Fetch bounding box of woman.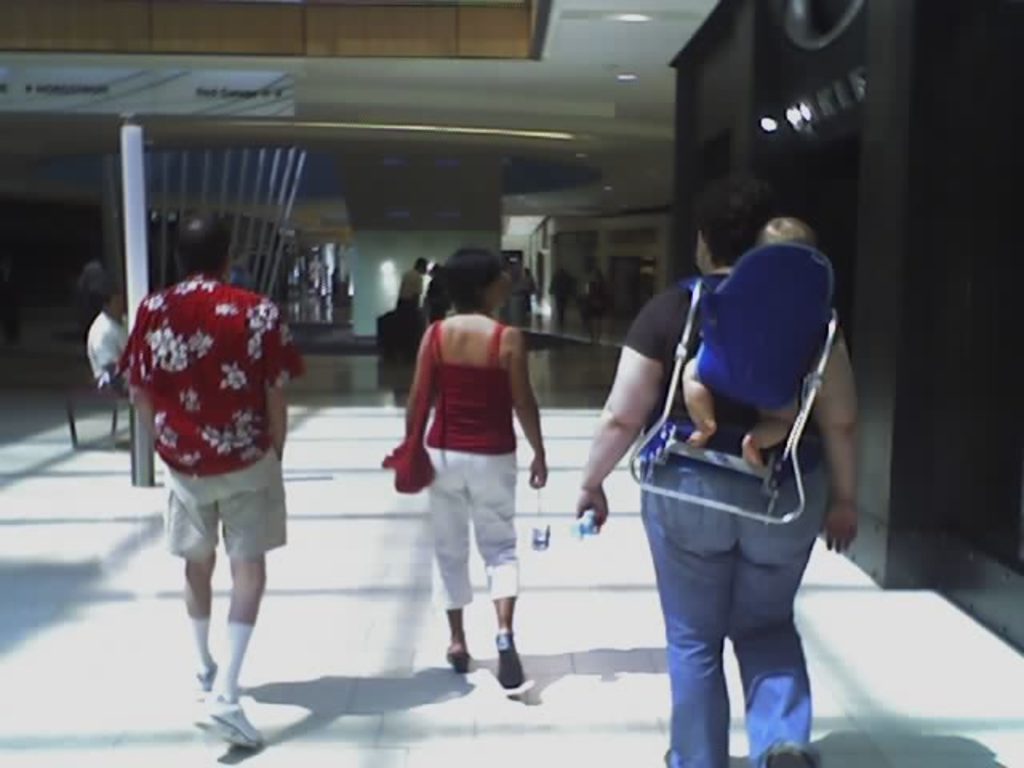
Bbox: bbox=(386, 267, 550, 698).
